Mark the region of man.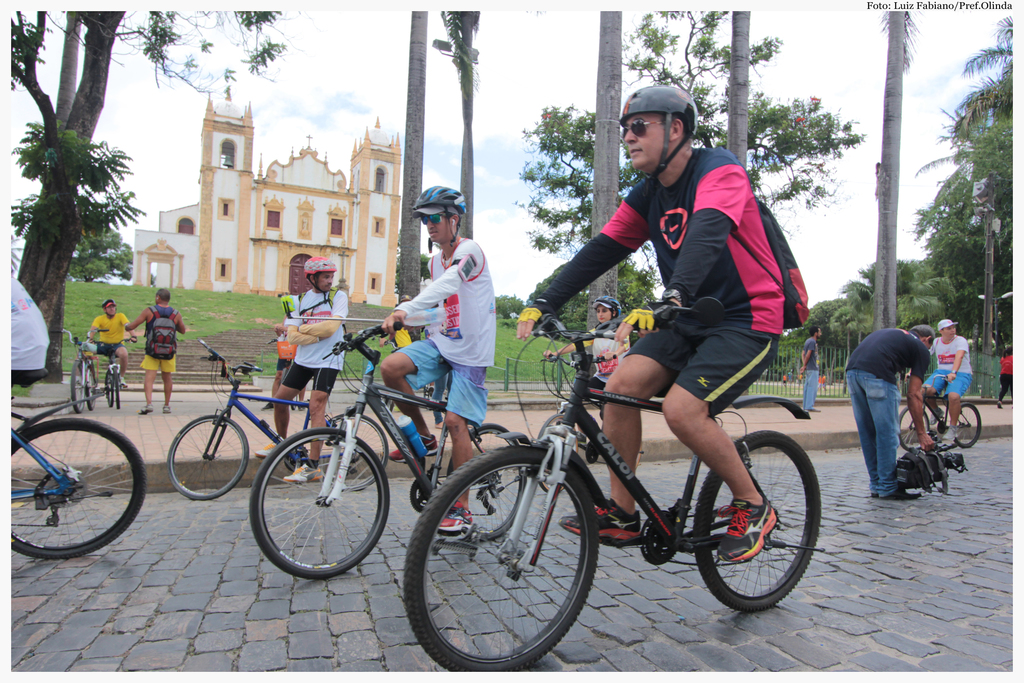
Region: <bbox>508, 90, 815, 572</bbox>.
